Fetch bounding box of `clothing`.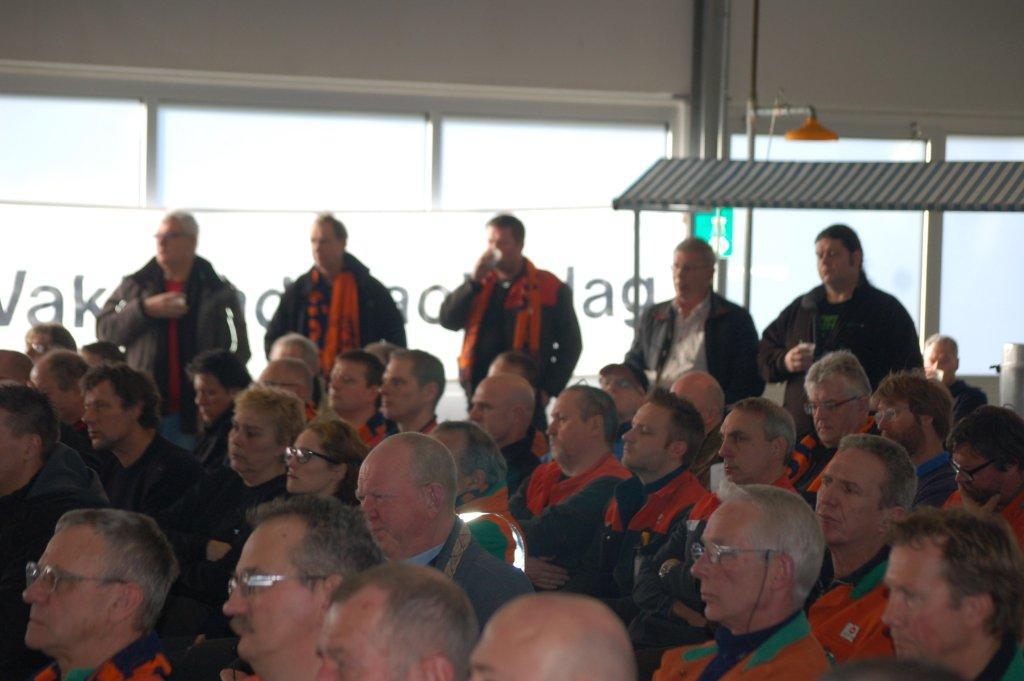
Bbox: bbox=[754, 275, 928, 442].
